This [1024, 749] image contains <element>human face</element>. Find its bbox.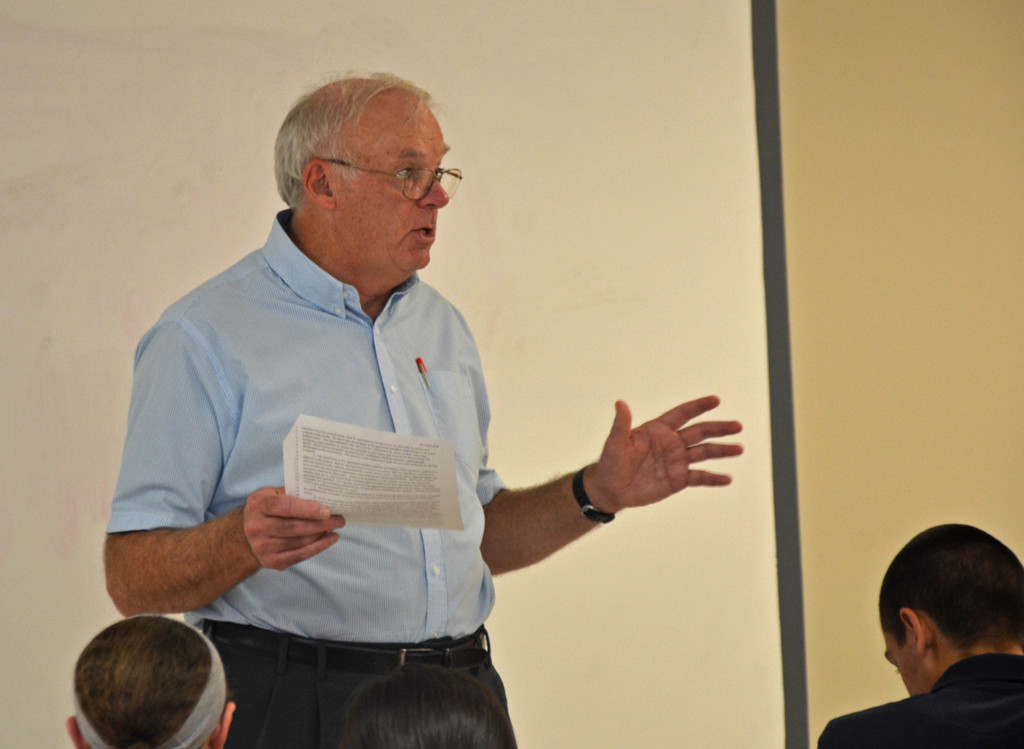
<bbox>326, 90, 451, 287</bbox>.
